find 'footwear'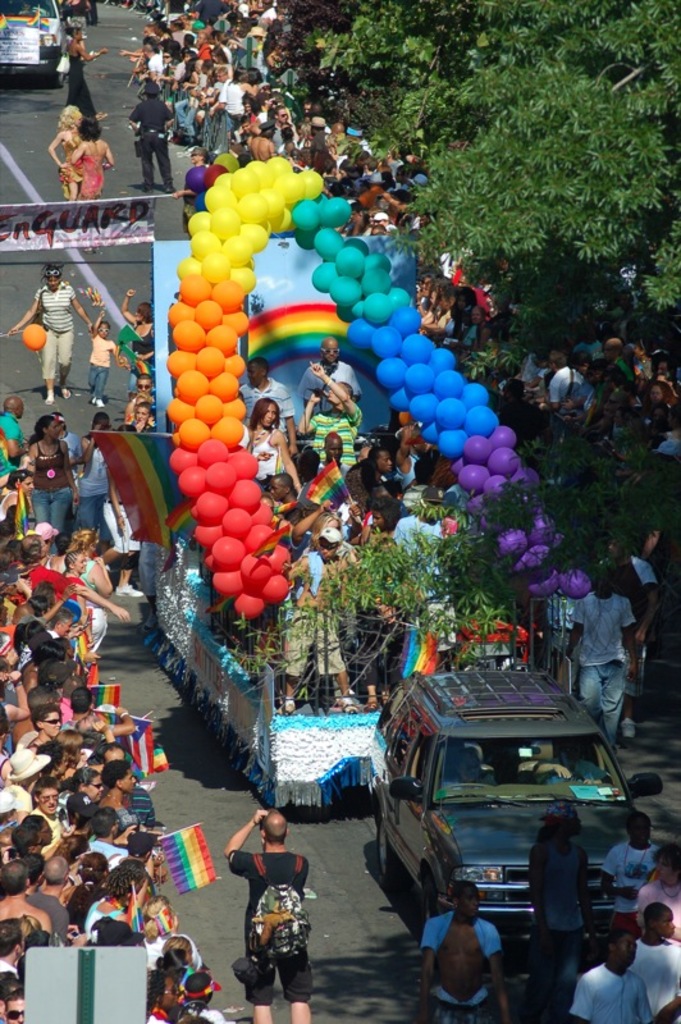
[110,582,142,598]
